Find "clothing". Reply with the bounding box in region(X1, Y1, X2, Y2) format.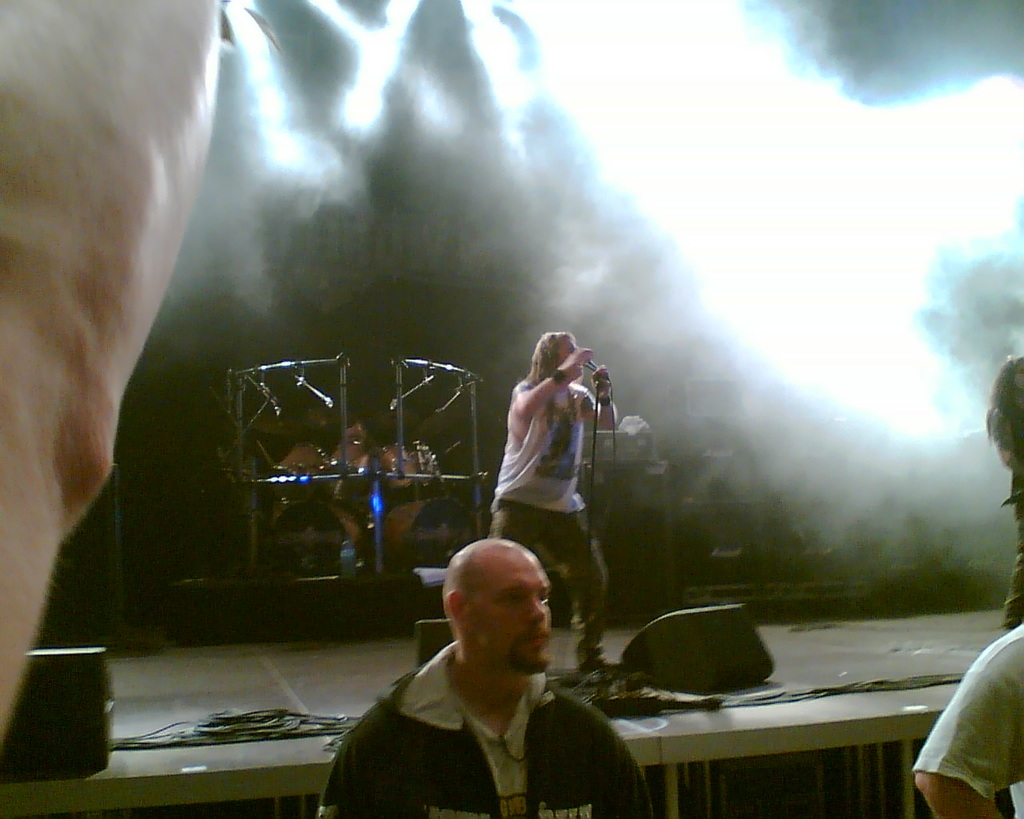
region(482, 377, 611, 654).
